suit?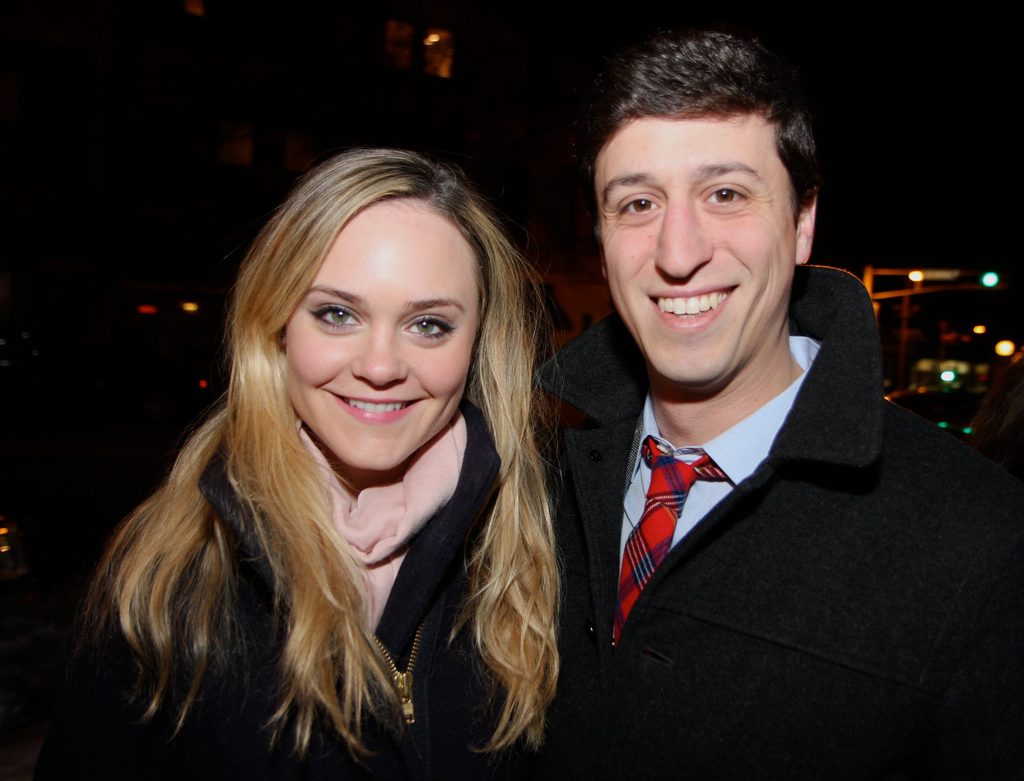
{"left": 525, "top": 222, "right": 897, "bottom": 757}
